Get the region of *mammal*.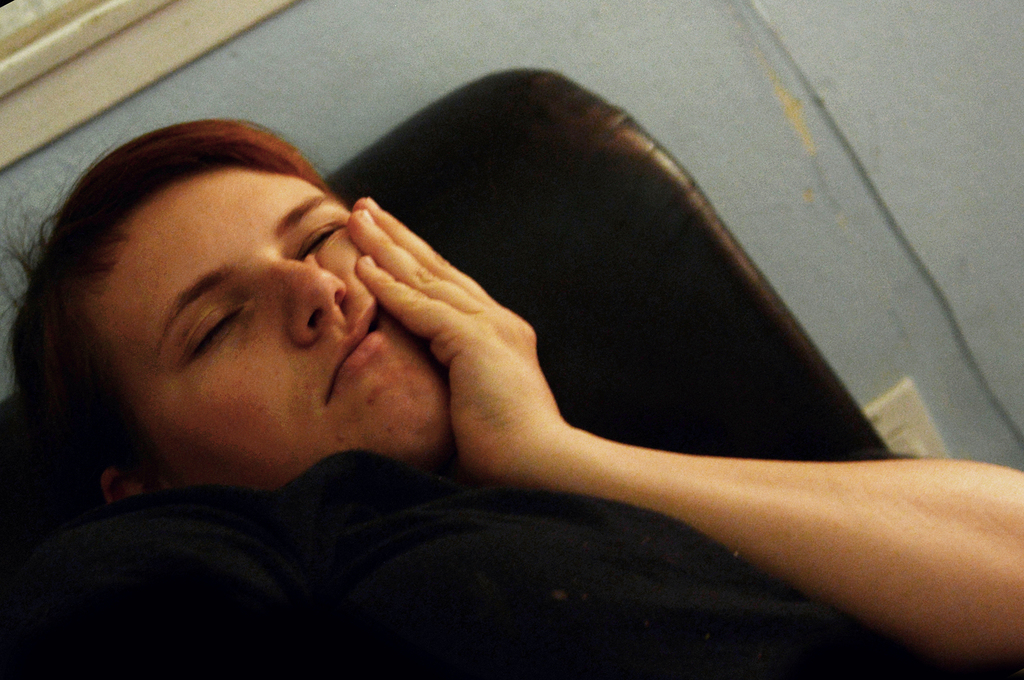
x1=0, y1=50, x2=927, y2=607.
